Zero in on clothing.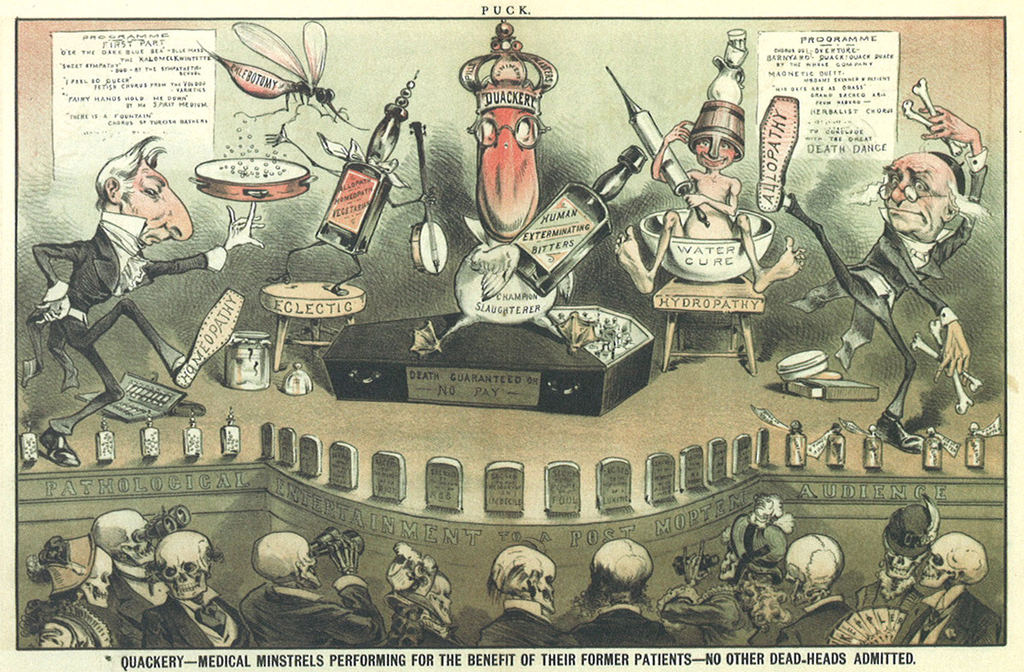
Zeroed in: 480, 602, 572, 651.
